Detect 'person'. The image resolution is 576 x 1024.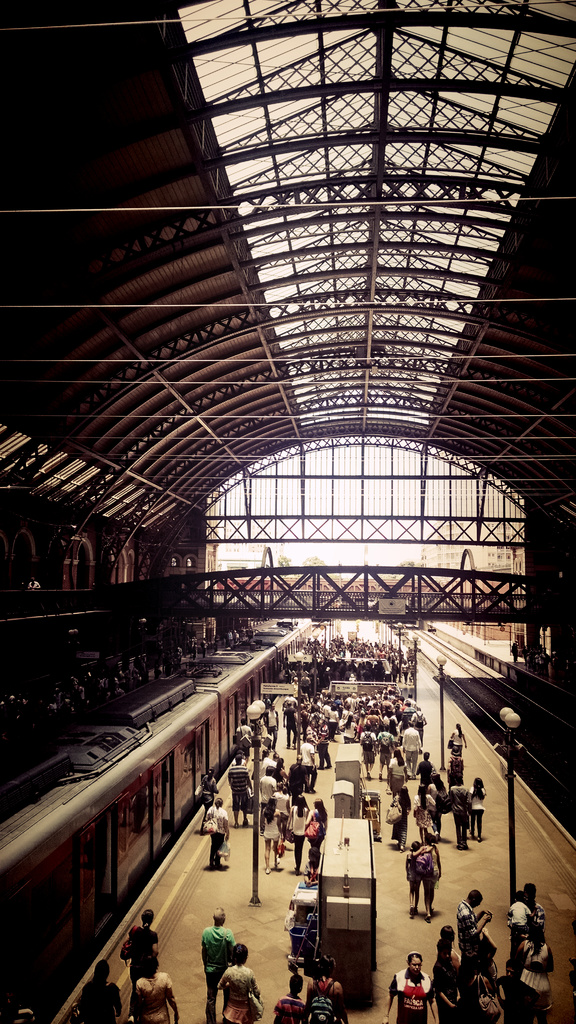
select_region(286, 796, 311, 876).
